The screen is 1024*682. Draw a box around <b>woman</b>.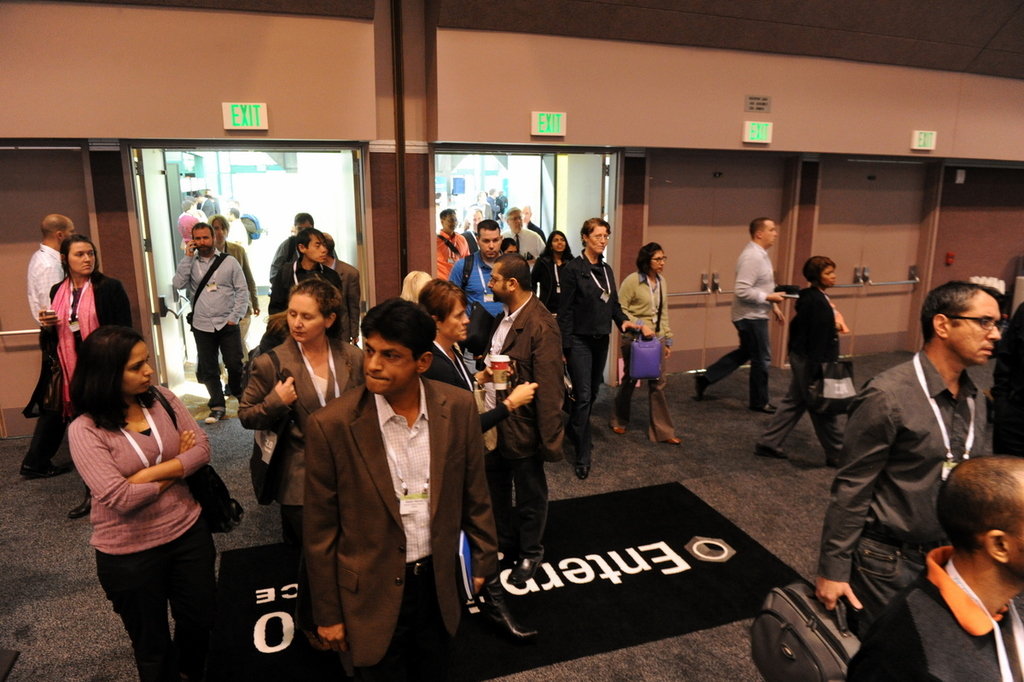
box=[527, 225, 577, 324].
